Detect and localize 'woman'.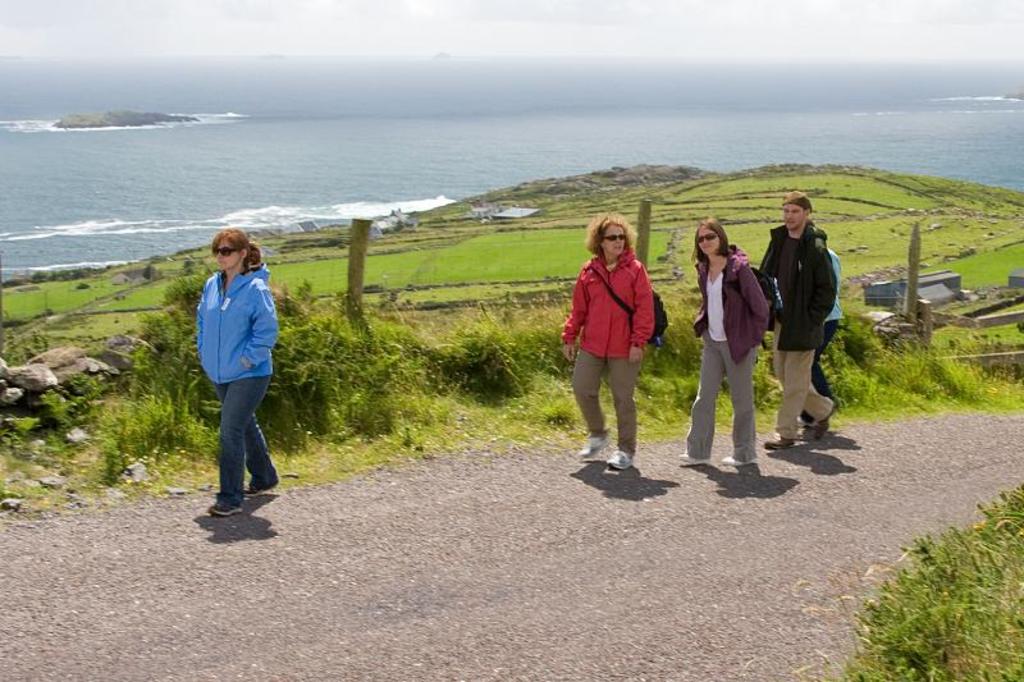
Localized at (left=188, top=230, right=280, bottom=522).
